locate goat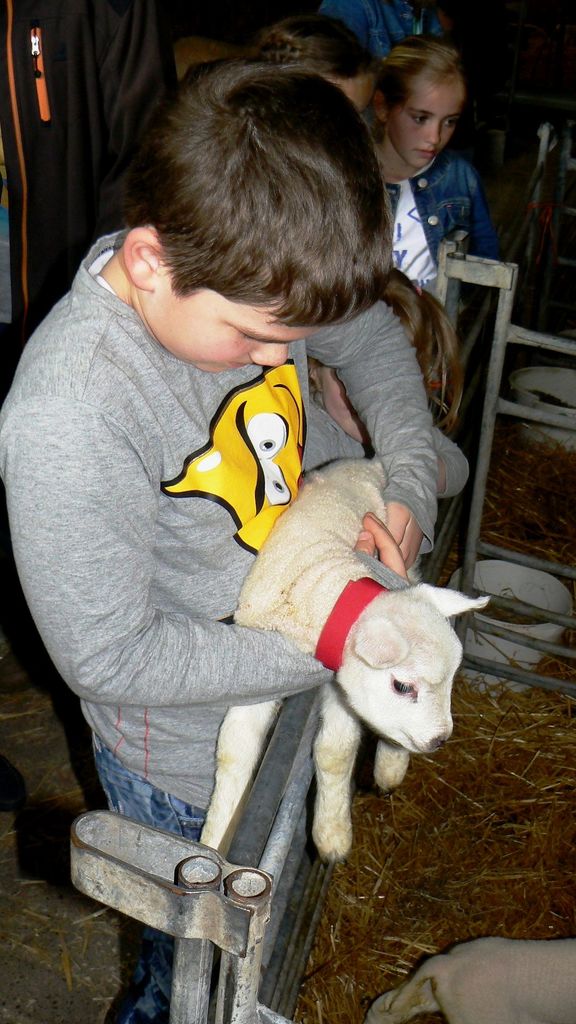
<region>196, 455, 493, 858</region>
